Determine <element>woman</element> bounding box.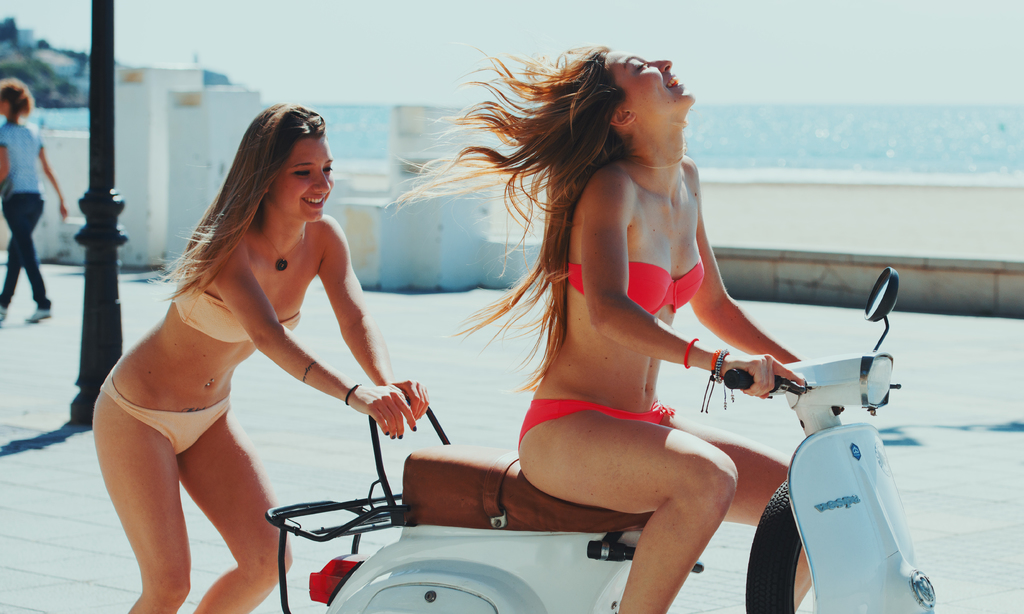
Determined: 390 39 875 613.
